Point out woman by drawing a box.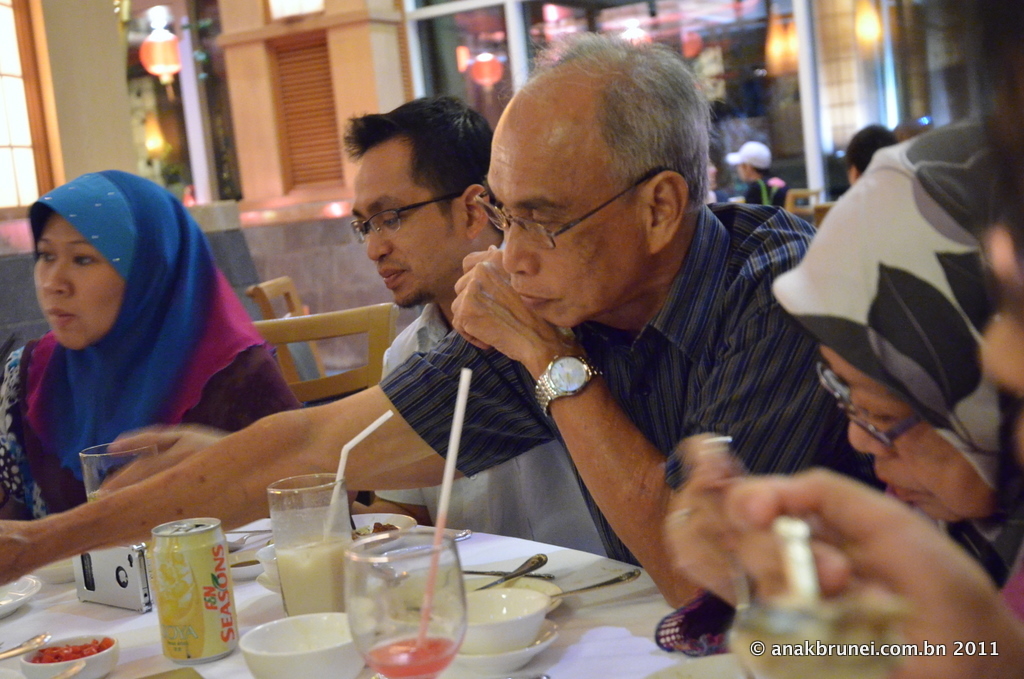
664, 116, 1023, 661.
